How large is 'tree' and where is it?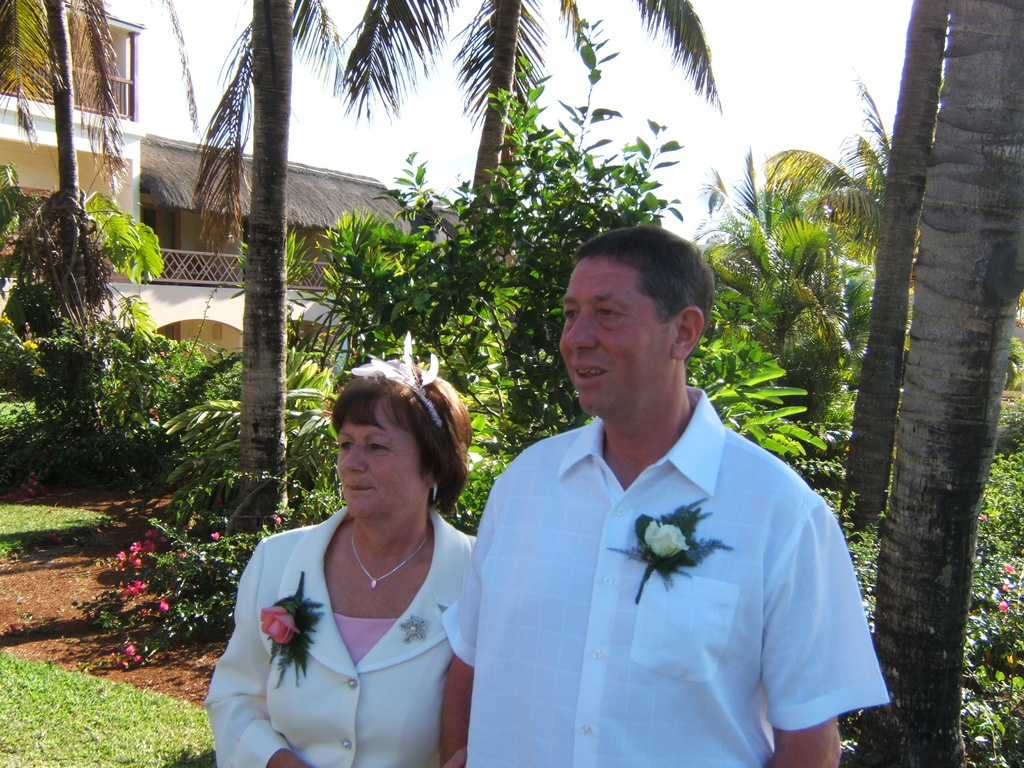
Bounding box: [845,0,1023,767].
